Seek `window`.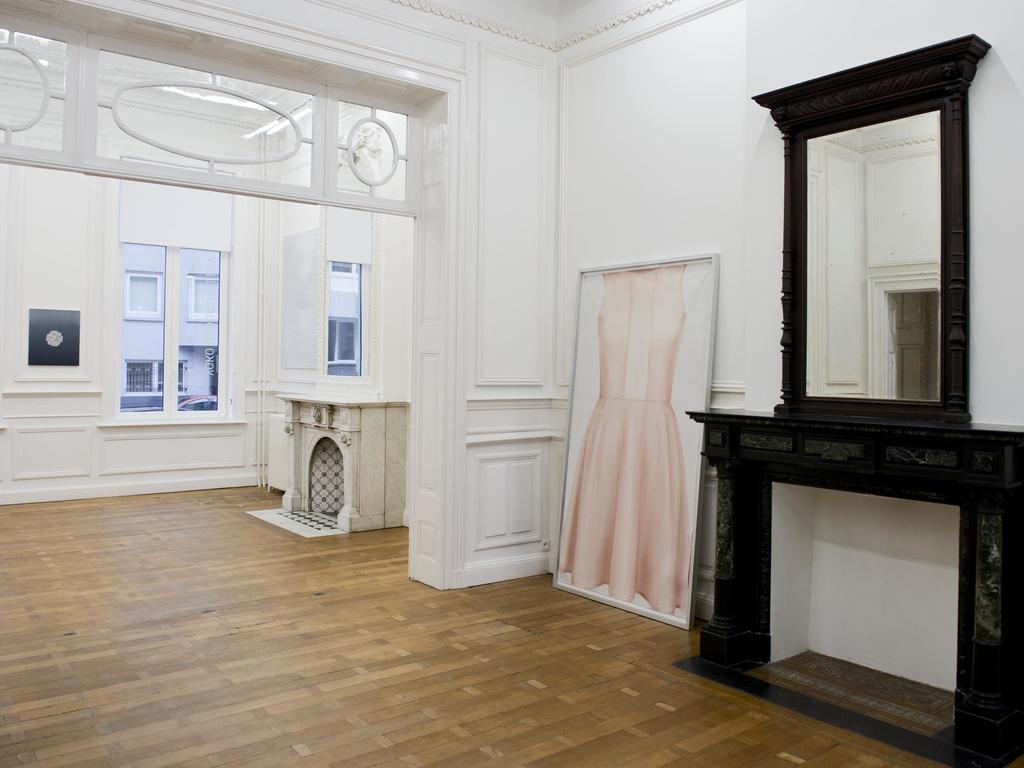
(319,202,374,379).
